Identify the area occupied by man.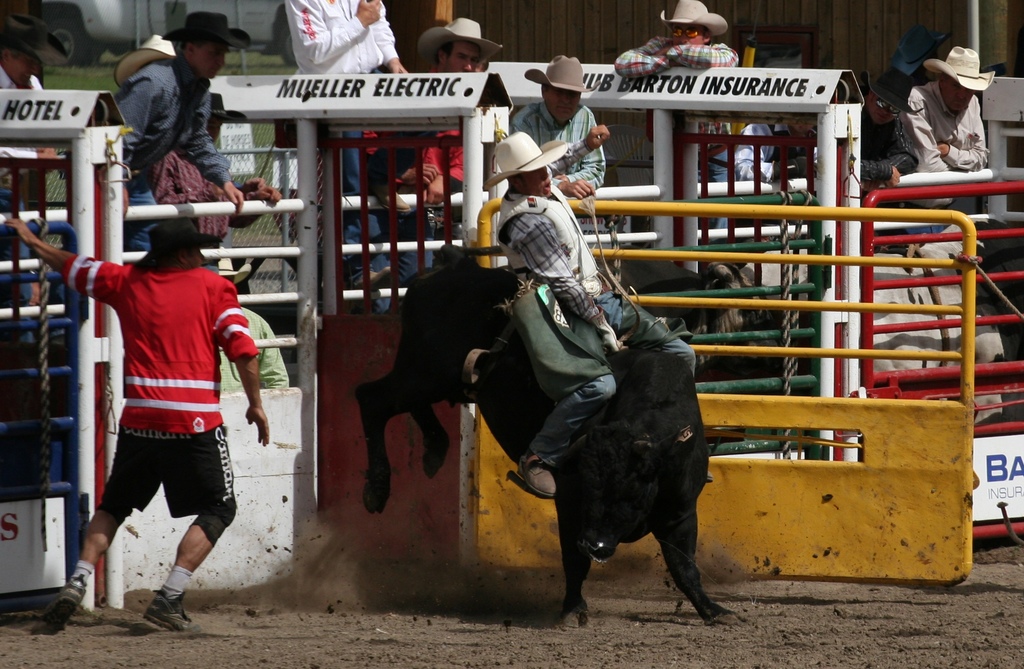
Area: 285,0,409,281.
